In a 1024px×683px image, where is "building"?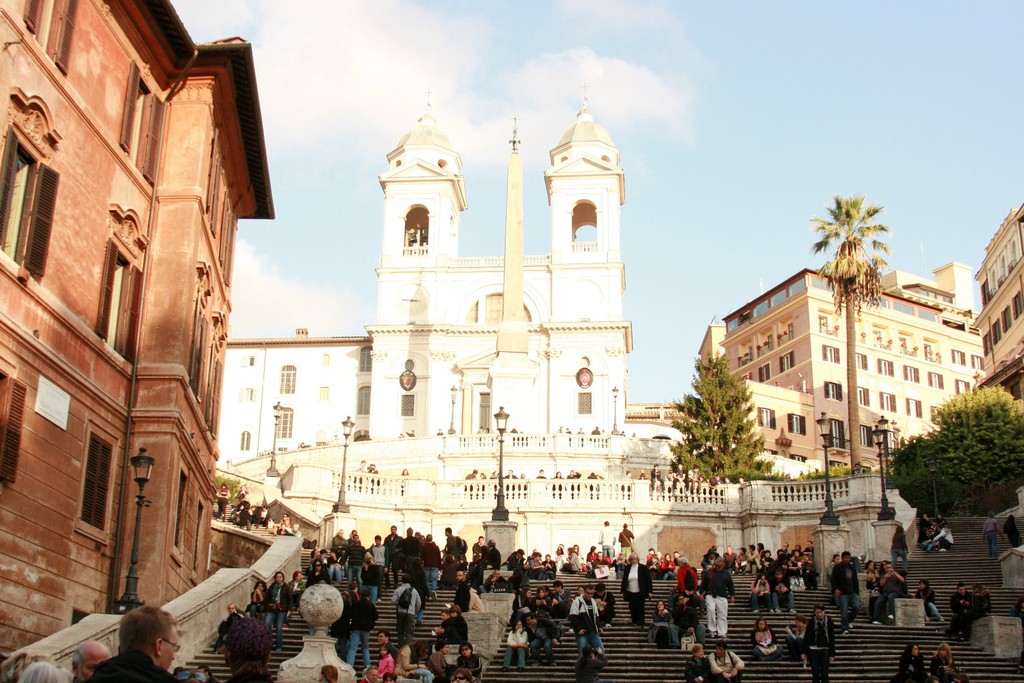
select_region(220, 94, 632, 465).
